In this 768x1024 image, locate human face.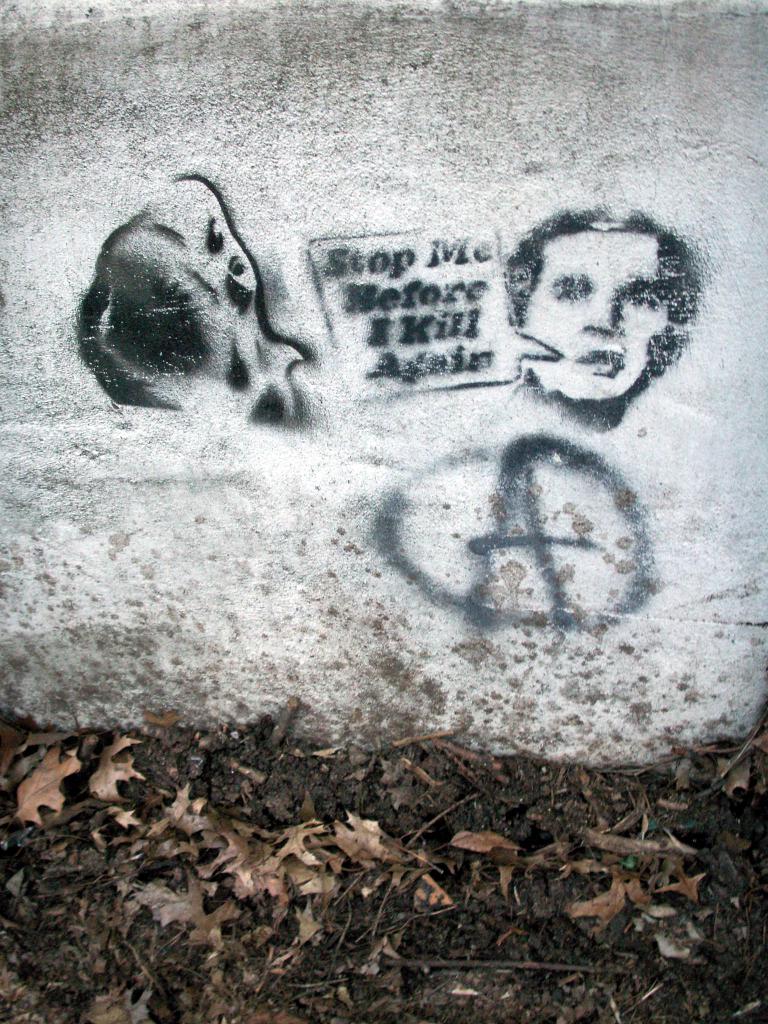
Bounding box: <box>513,223,680,410</box>.
